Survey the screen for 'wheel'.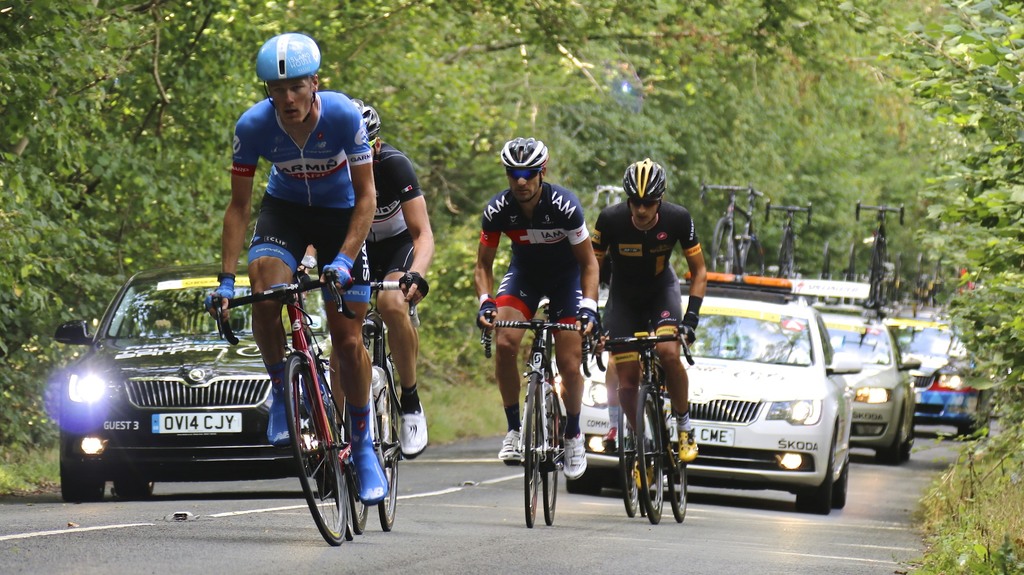
Survey found: crop(713, 216, 732, 273).
